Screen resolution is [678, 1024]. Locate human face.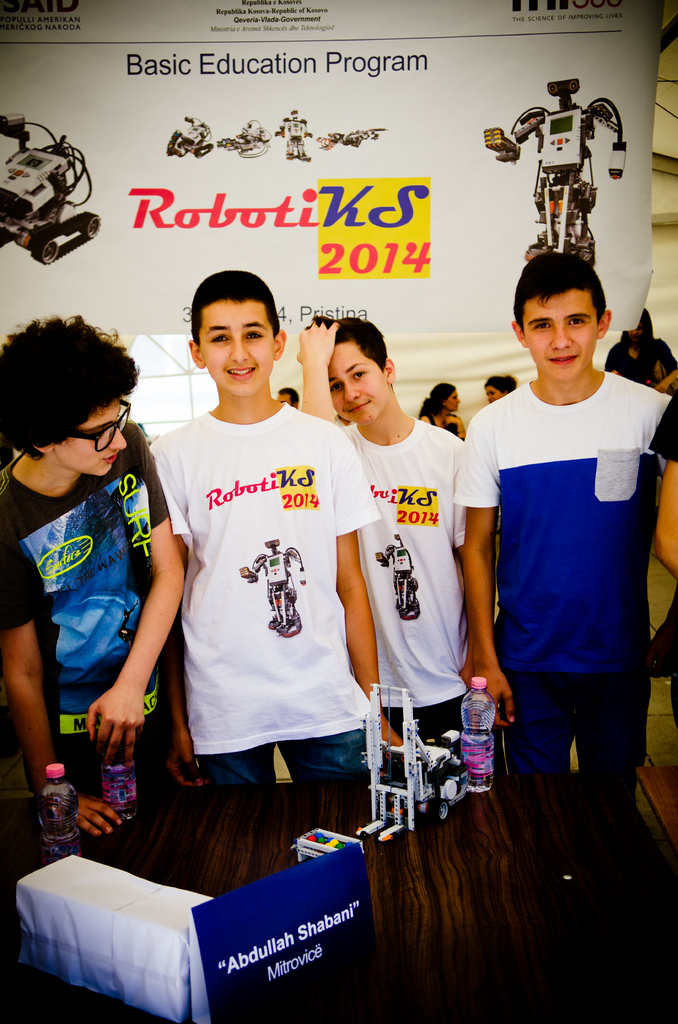
483 389 501 404.
